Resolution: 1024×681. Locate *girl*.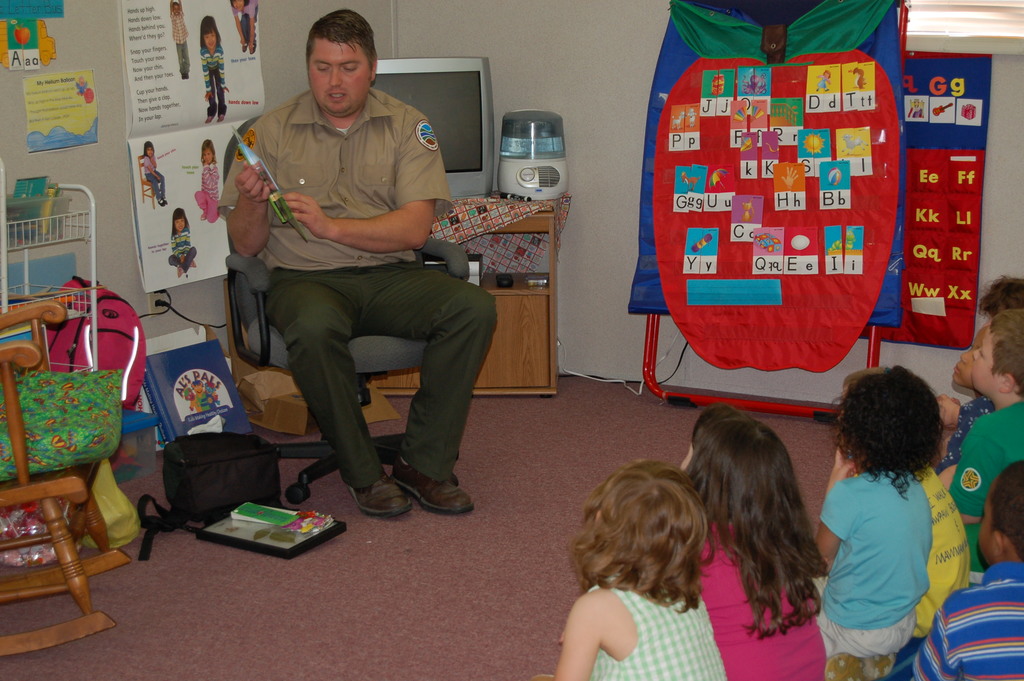
pyautogui.locateOnScreen(232, 0, 260, 55).
